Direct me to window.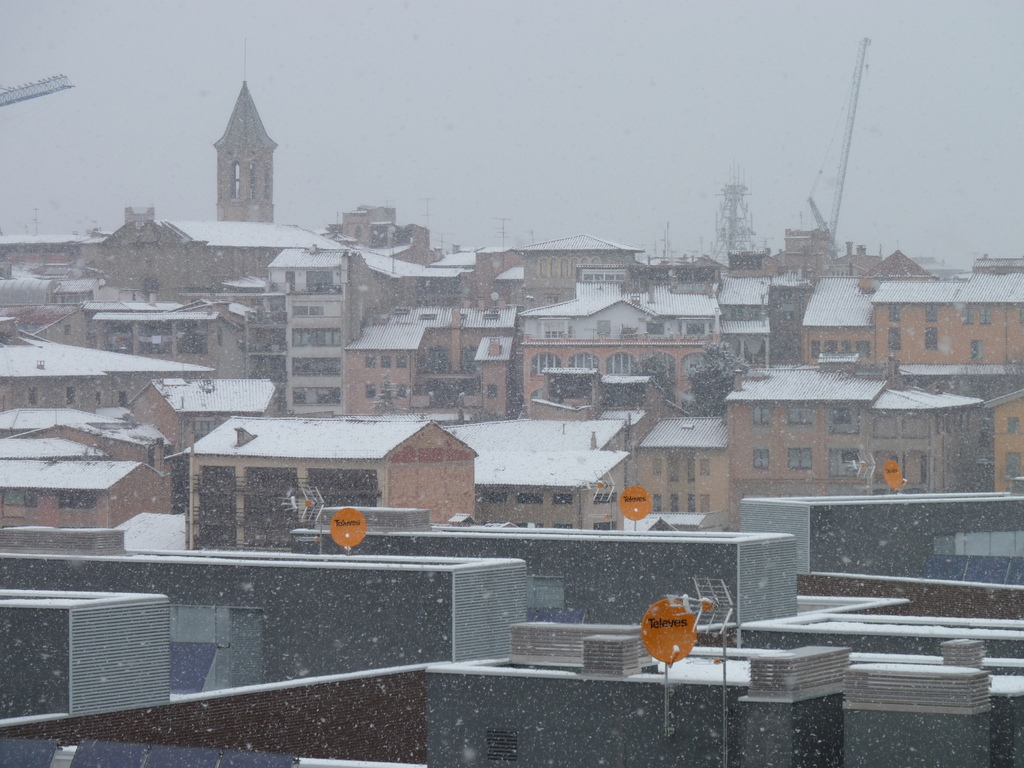
Direction: {"left": 890, "top": 327, "right": 901, "bottom": 351}.
